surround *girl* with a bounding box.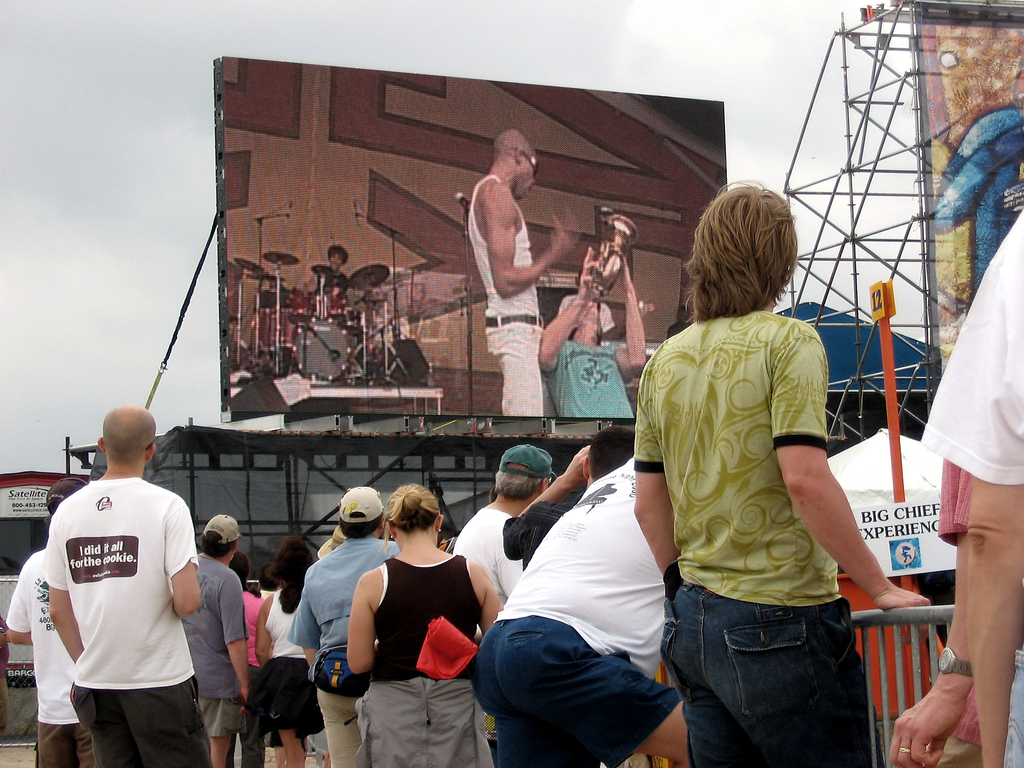
<region>349, 482, 503, 767</region>.
